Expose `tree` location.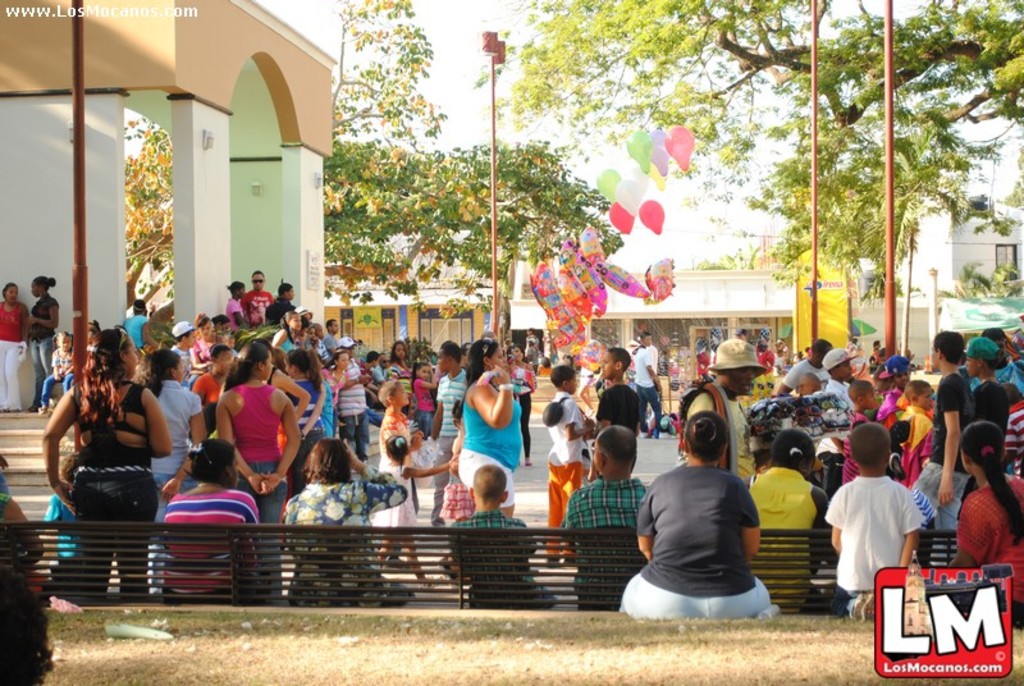
Exposed at box=[472, 0, 1023, 279].
